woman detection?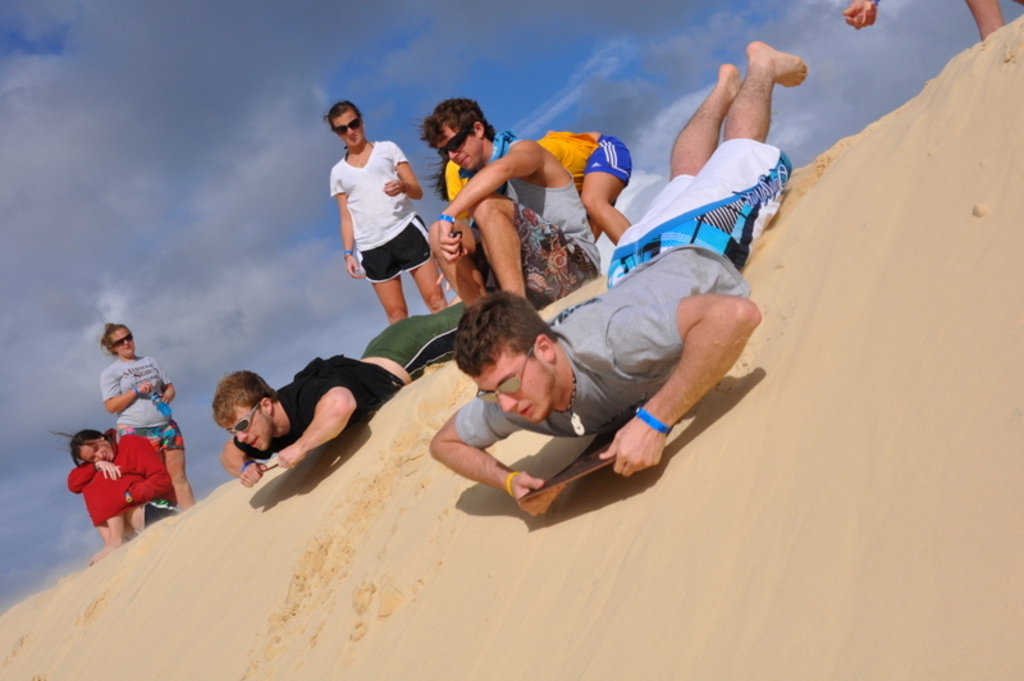
x1=329, y1=97, x2=448, y2=330
